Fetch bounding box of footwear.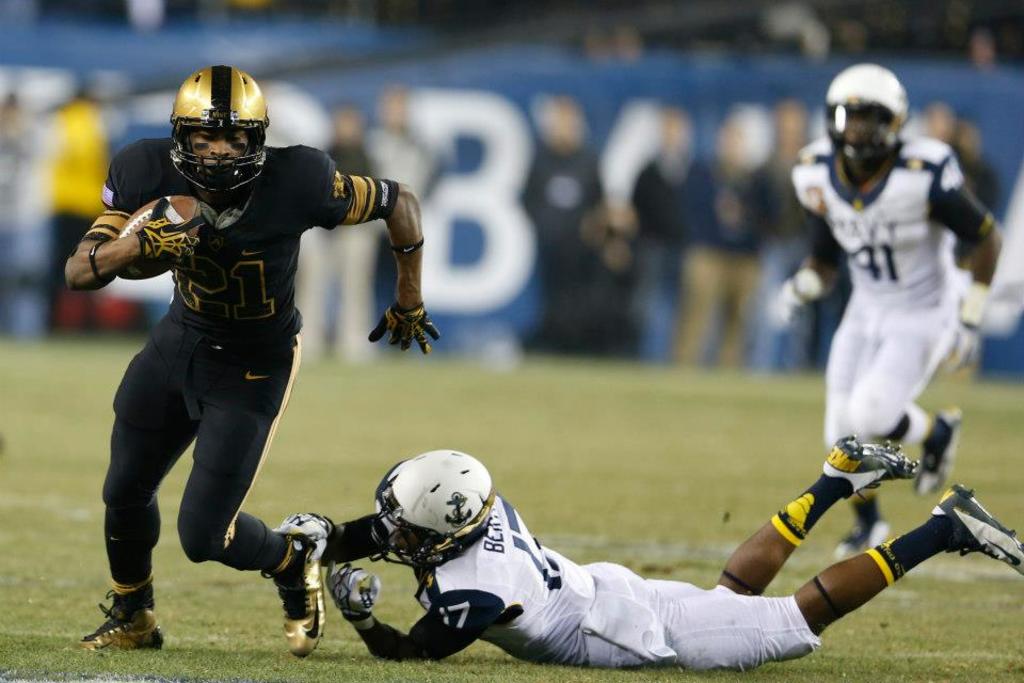
Bbox: [left=931, top=480, right=1023, bottom=575].
